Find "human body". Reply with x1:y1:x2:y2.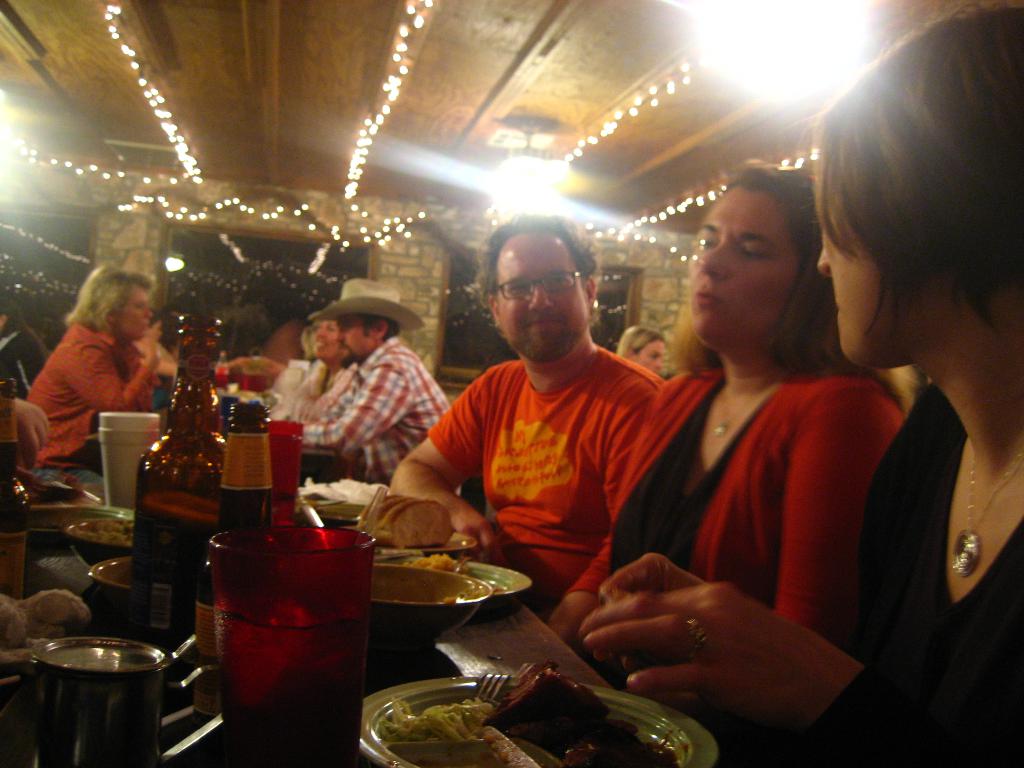
577:1:1023:767.
